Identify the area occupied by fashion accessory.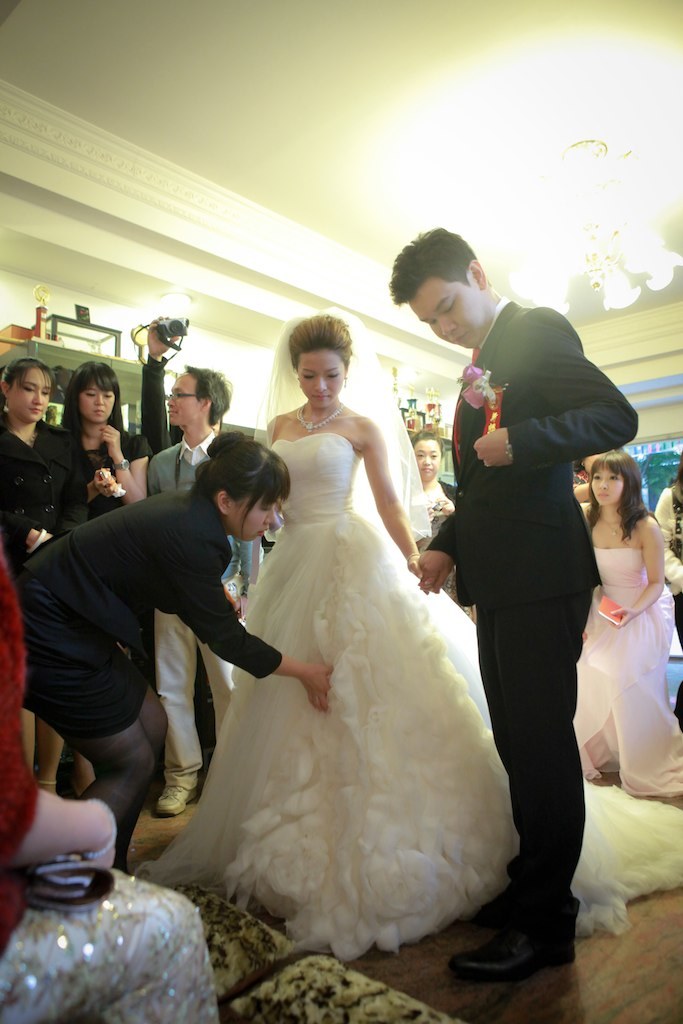
Area: BBox(24, 858, 118, 913).
